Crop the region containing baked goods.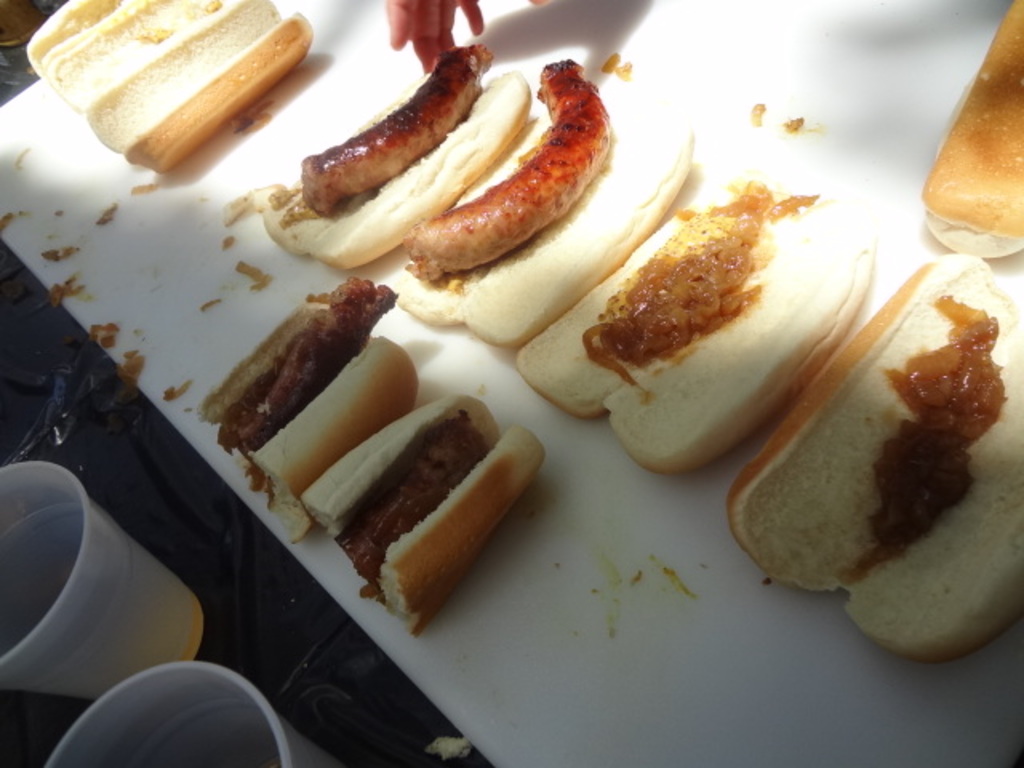
Crop region: left=242, top=45, right=539, bottom=274.
